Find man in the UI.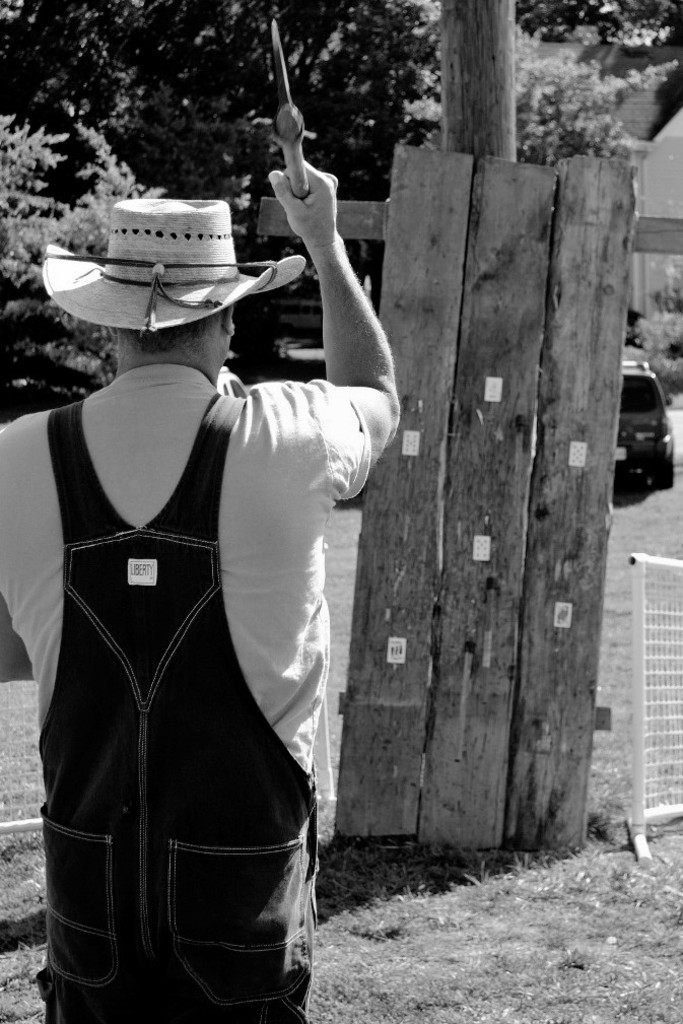
UI element at box(18, 119, 393, 1023).
